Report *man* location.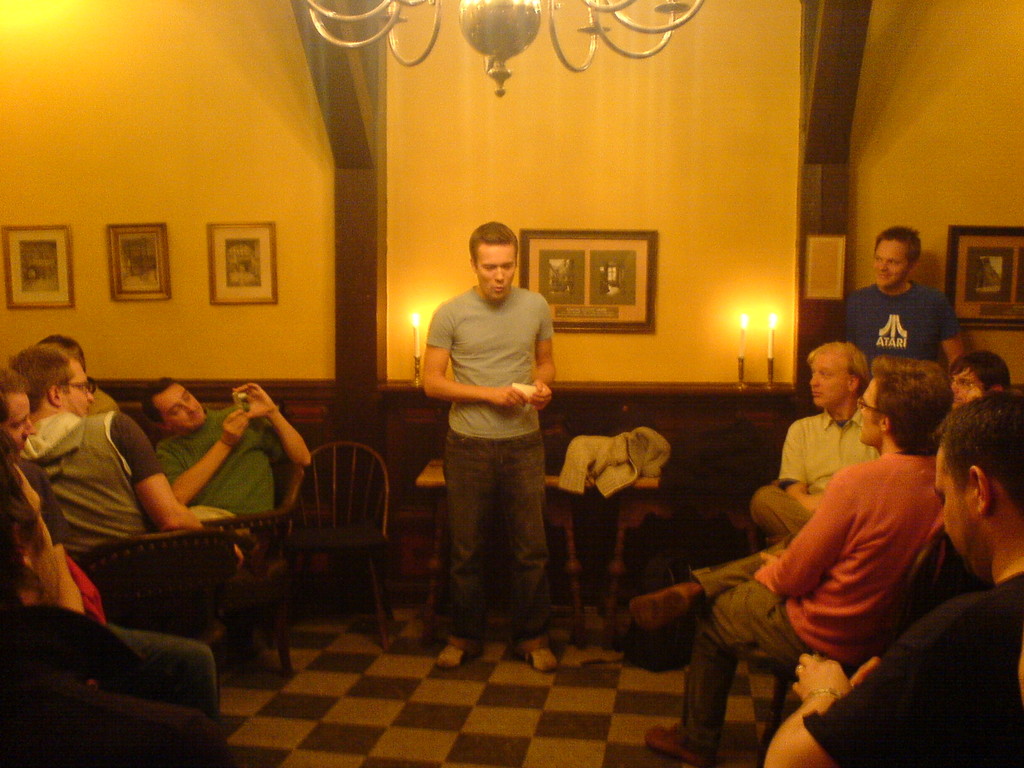
Report: box=[0, 366, 222, 719].
